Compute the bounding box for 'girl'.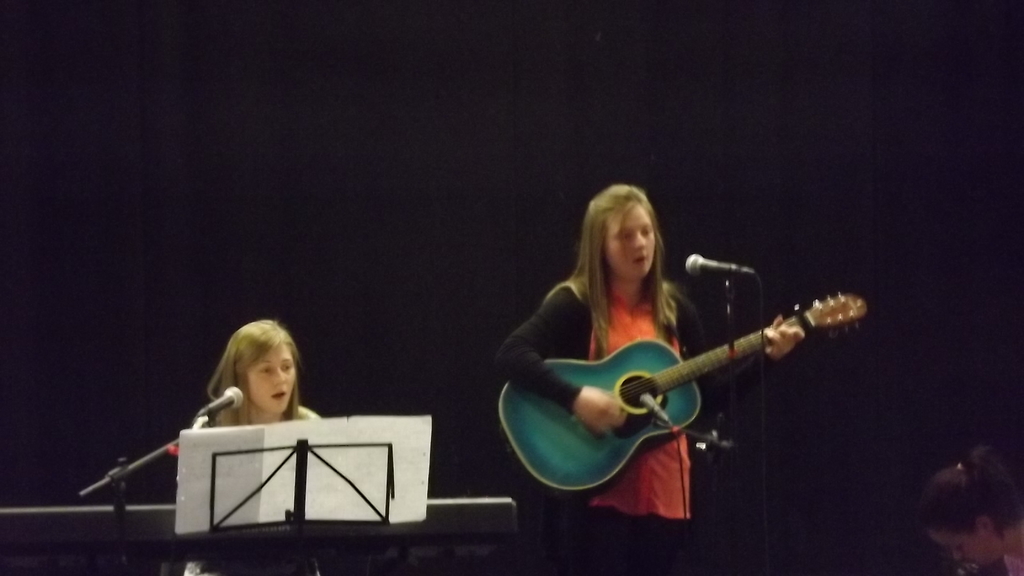
184/316/321/575.
